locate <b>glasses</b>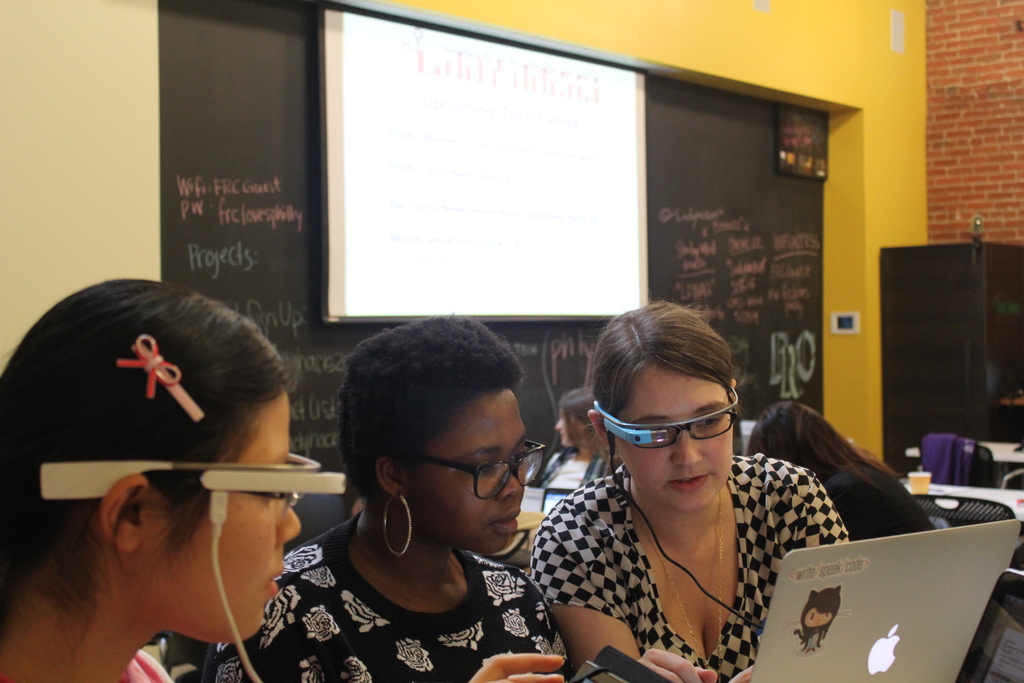
left=28, top=446, right=355, bottom=519
